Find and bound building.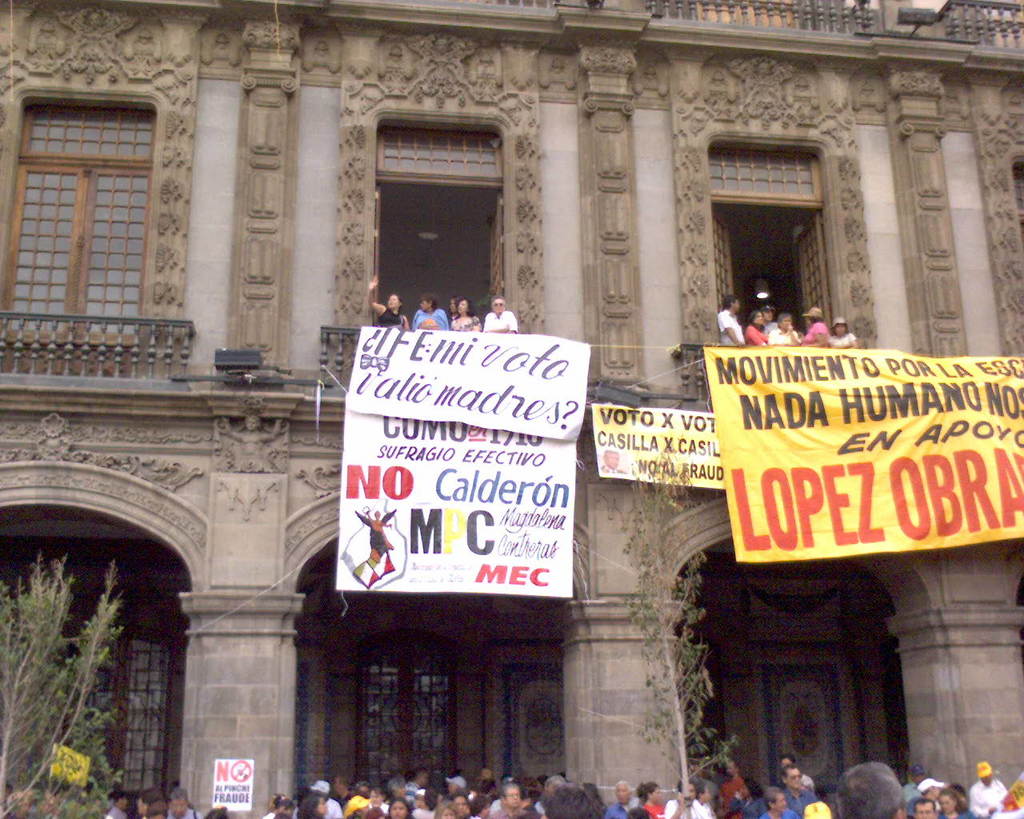
Bound: <bbox>0, 0, 1022, 818</bbox>.
